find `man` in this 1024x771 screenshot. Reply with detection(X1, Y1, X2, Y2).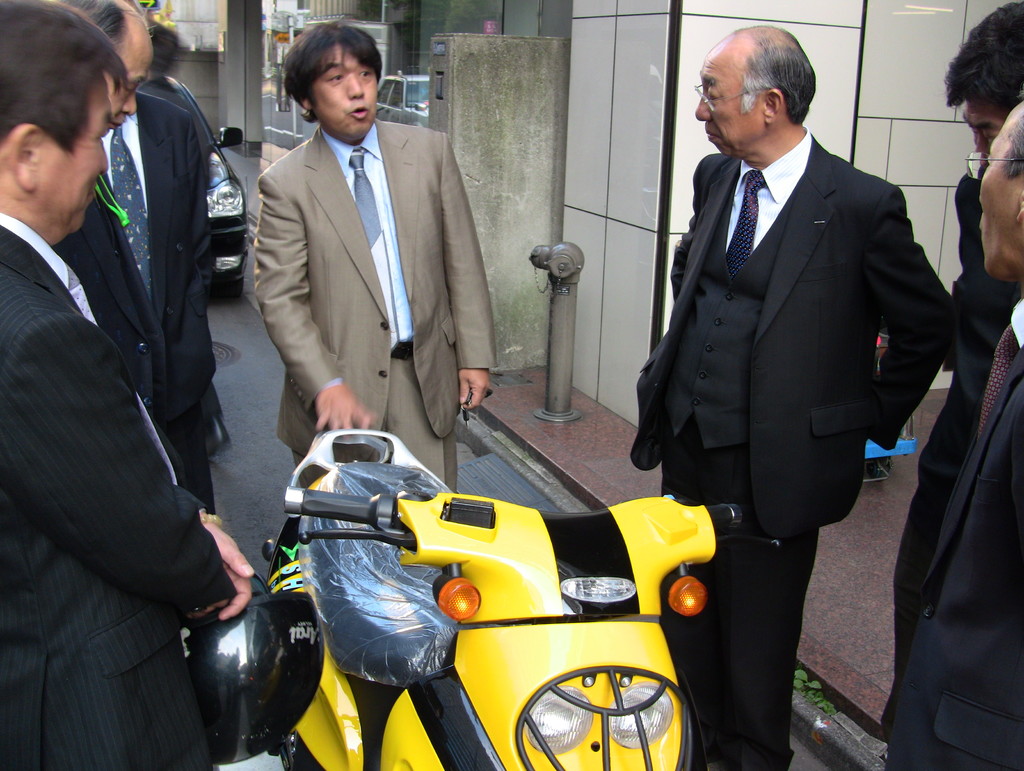
detection(47, 0, 168, 425).
